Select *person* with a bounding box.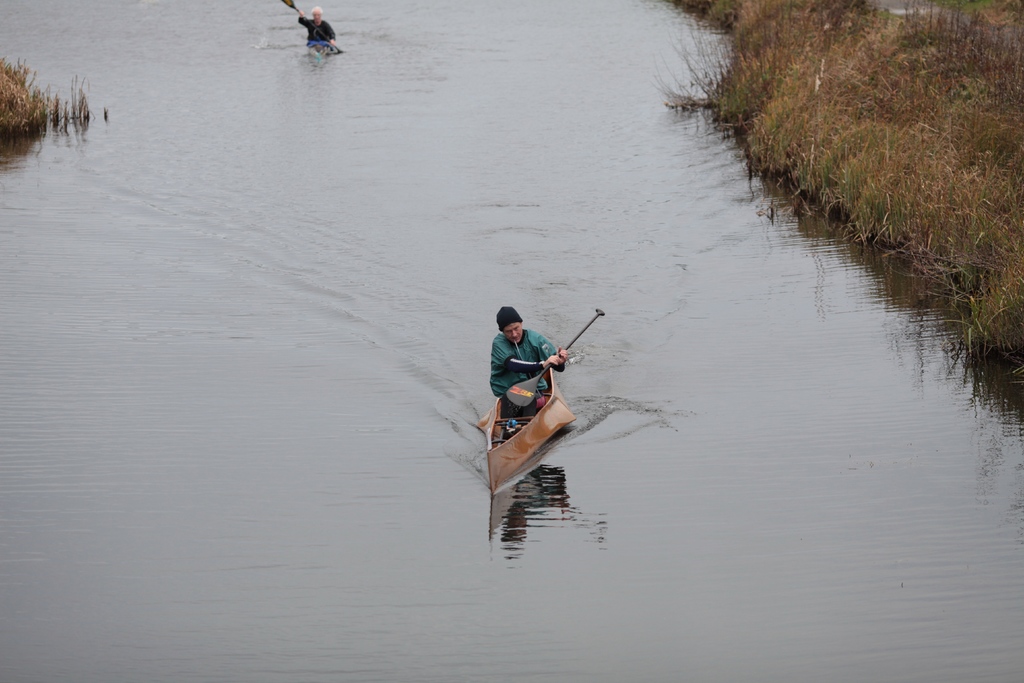
box=[492, 303, 574, 404].
